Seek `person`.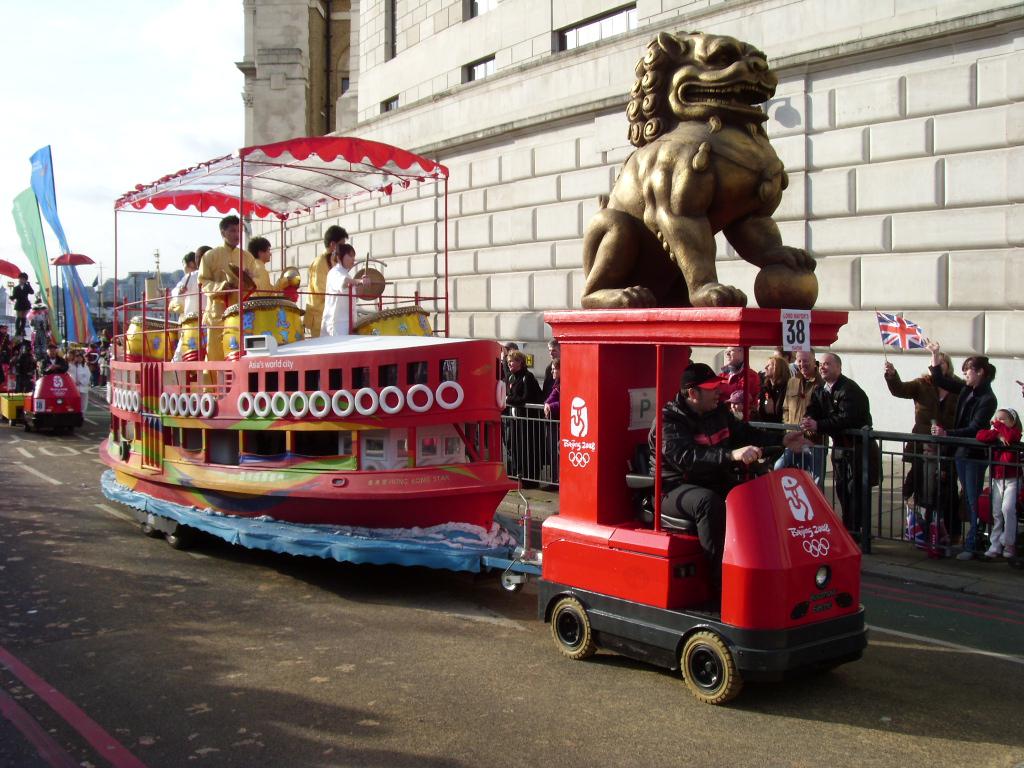
649/365/808/591.
